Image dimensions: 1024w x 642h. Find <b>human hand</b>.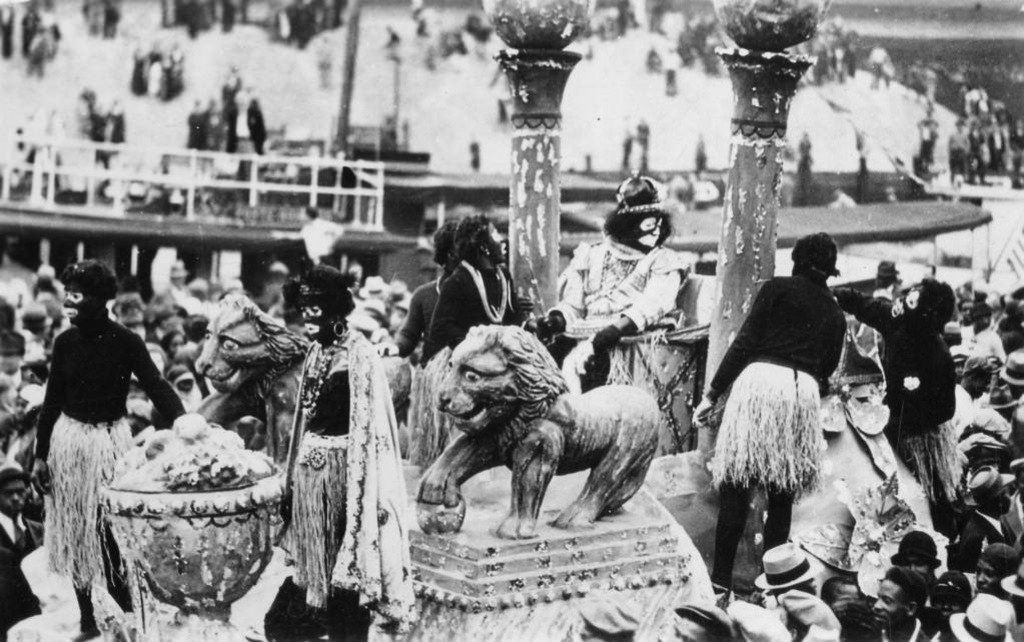
pyautogui.locateOnScreen(591, 324, 620, 357).
